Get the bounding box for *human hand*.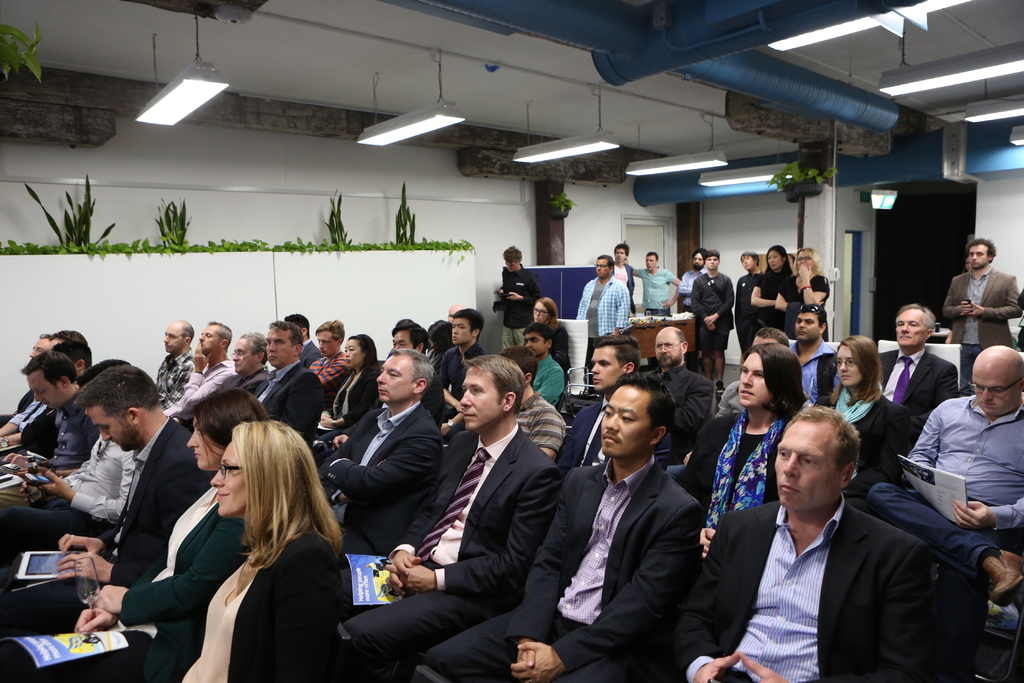
bbox=[506, 290, 521, 299].
